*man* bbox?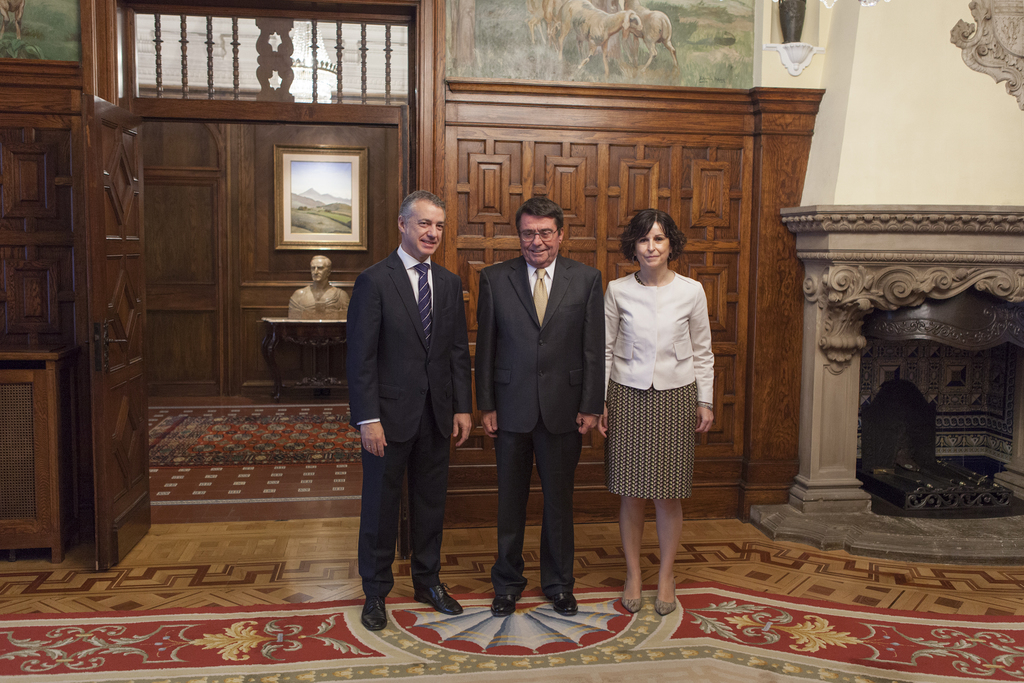
[476,201,606,622]
